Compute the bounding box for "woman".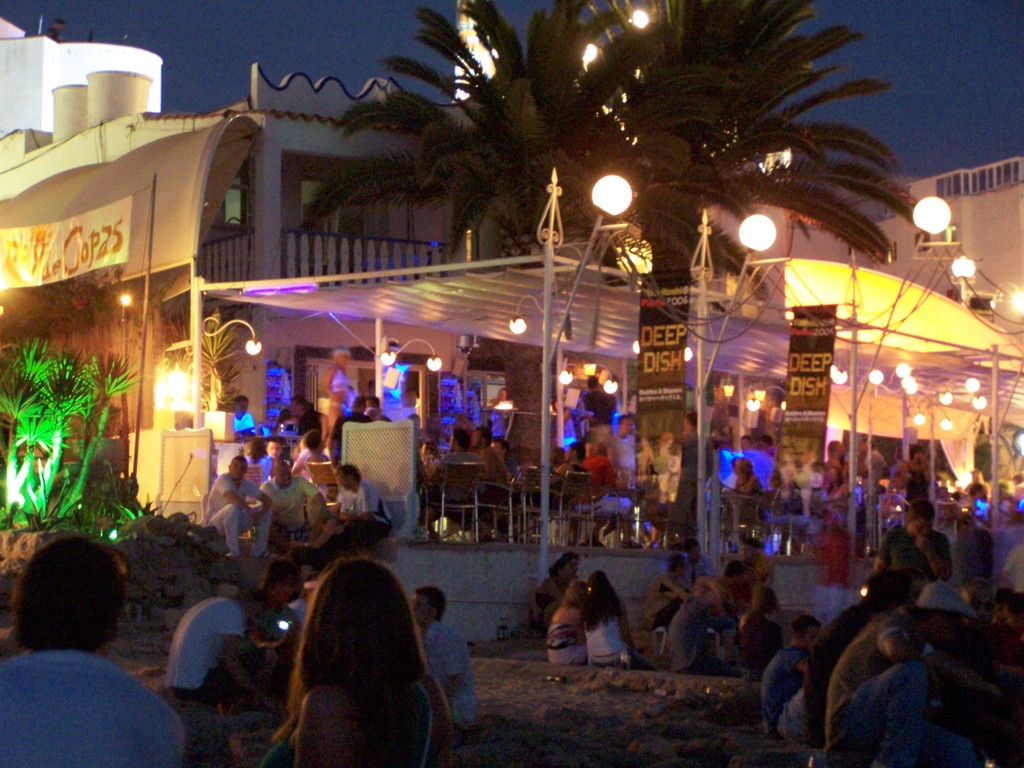
530, 551, 583, 633.
